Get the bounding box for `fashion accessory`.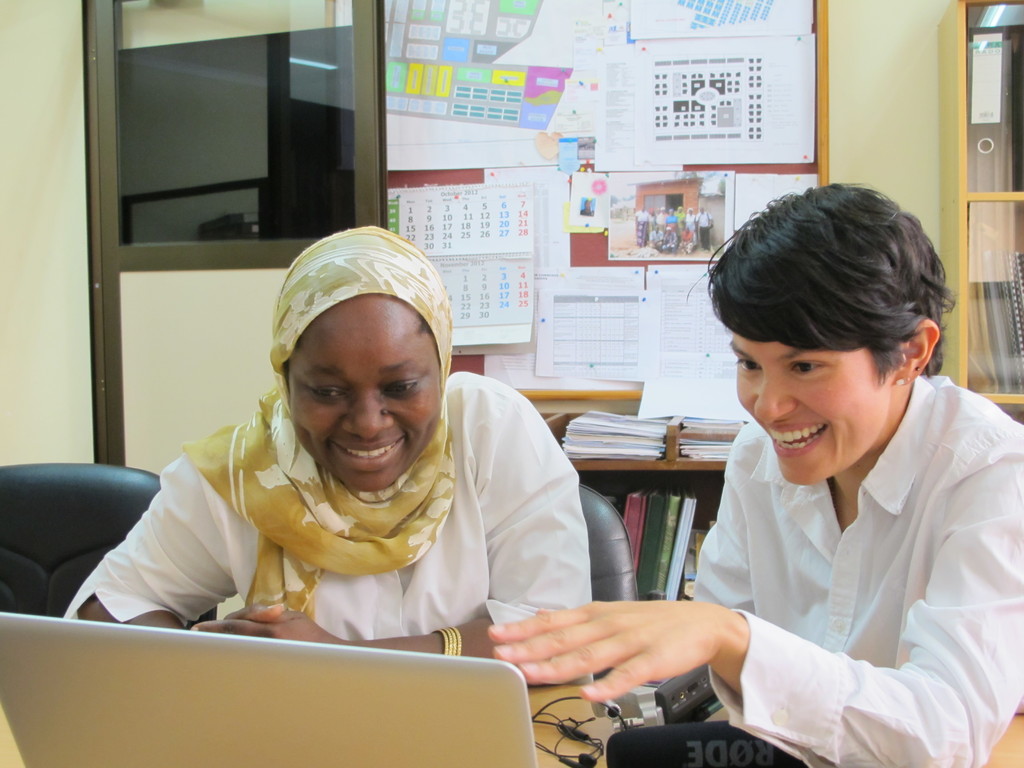
894 378 902 388.
